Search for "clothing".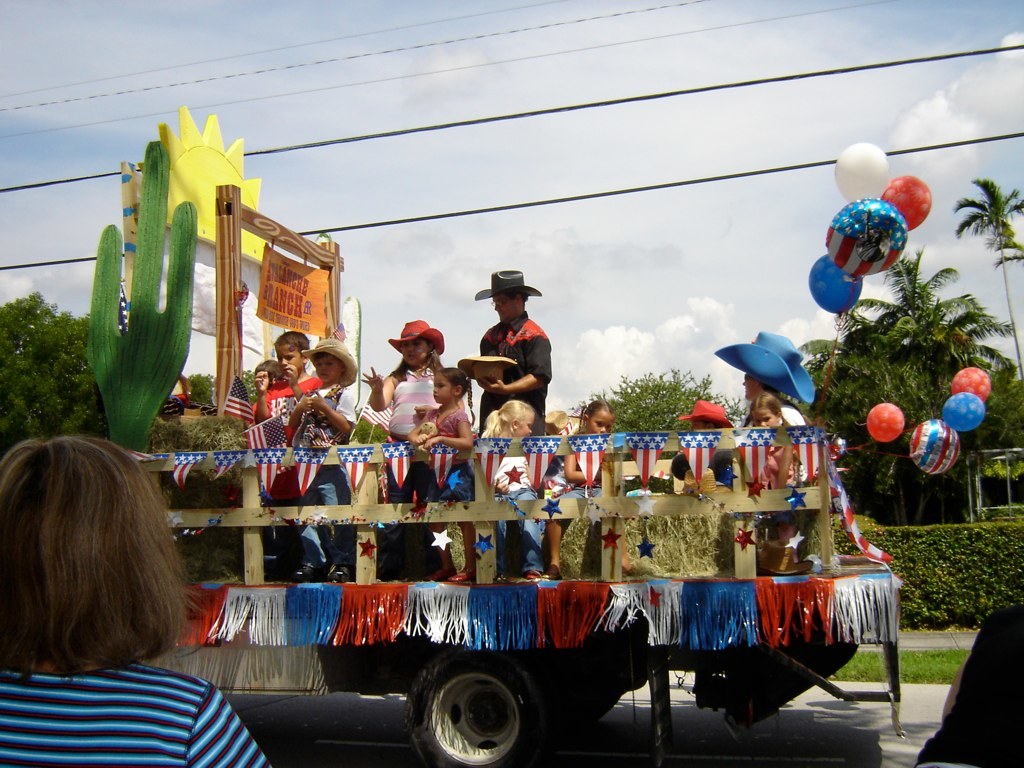
Found at 500:445:550:573.
